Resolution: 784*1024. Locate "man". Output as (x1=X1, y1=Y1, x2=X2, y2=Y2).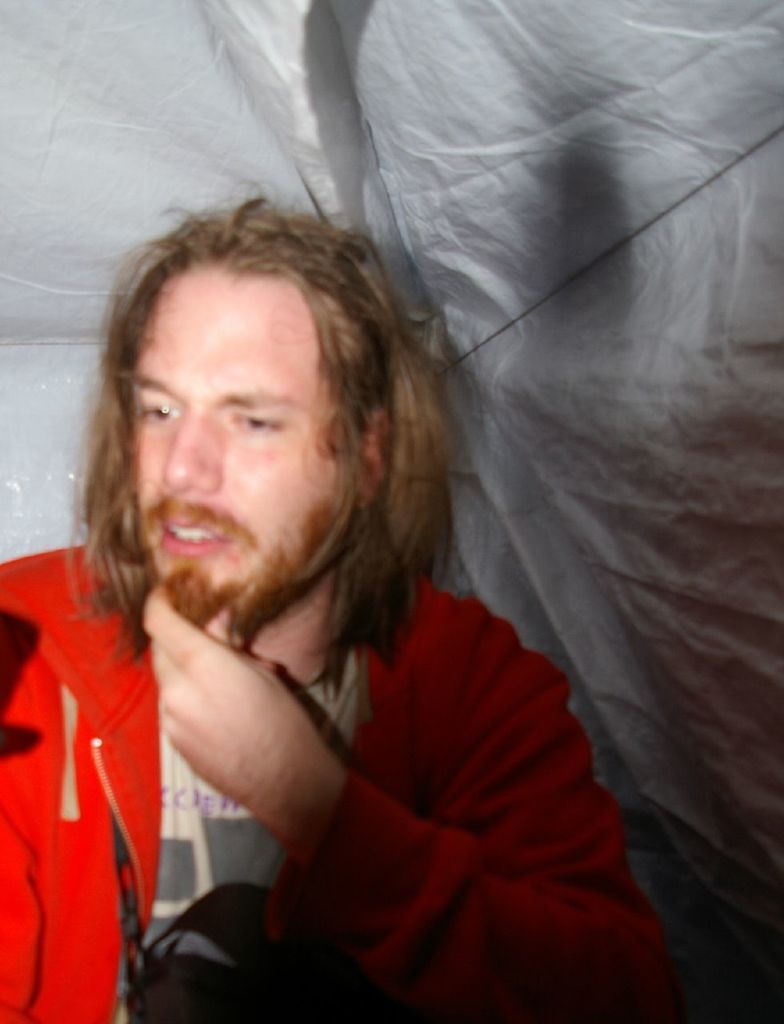
(x1=33, y1=156, x2=695, y2=1010).
